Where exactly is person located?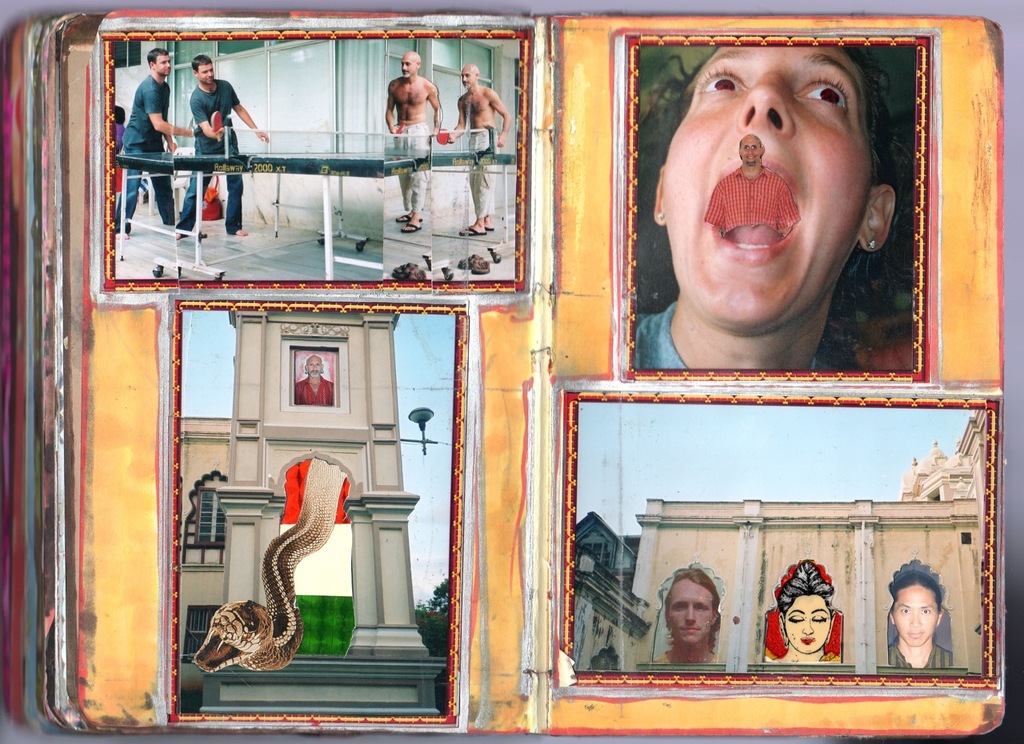
Its bounding box is (x1=382, y1=54, x2=442, y2=230).
